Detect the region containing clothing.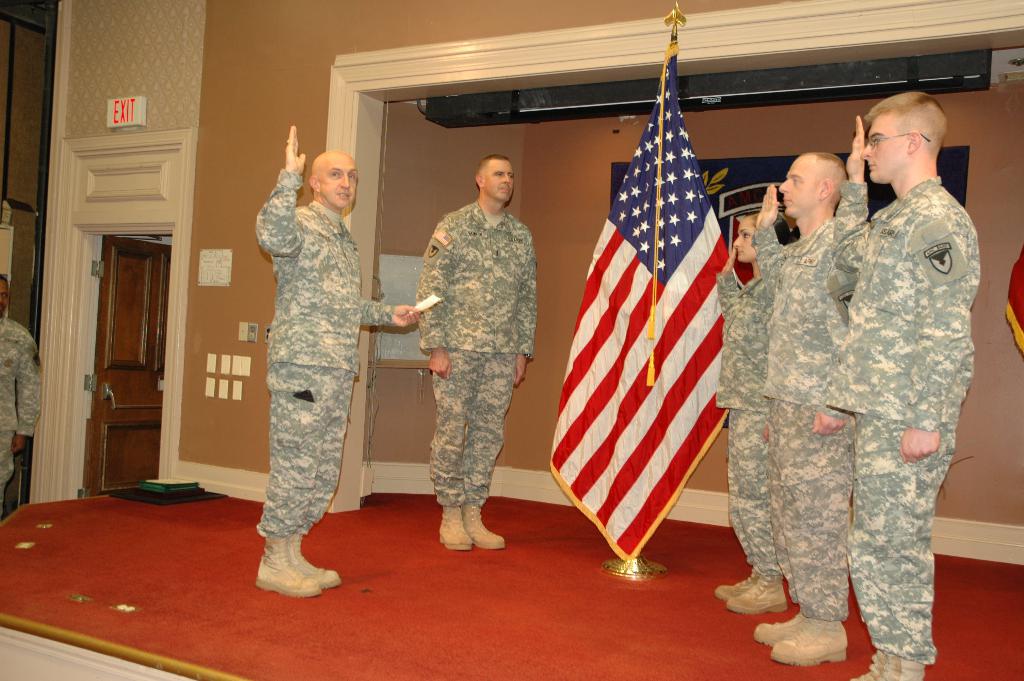
750 218 859 624.
